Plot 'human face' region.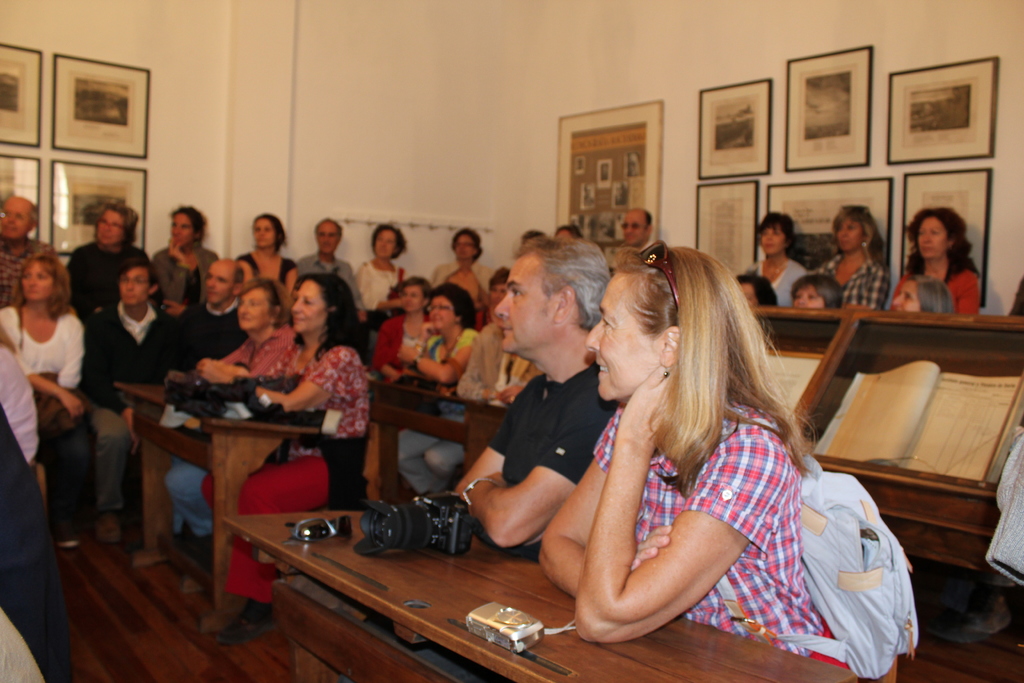
Plotted at [left=238, top=288, right=275, bottom=333].
